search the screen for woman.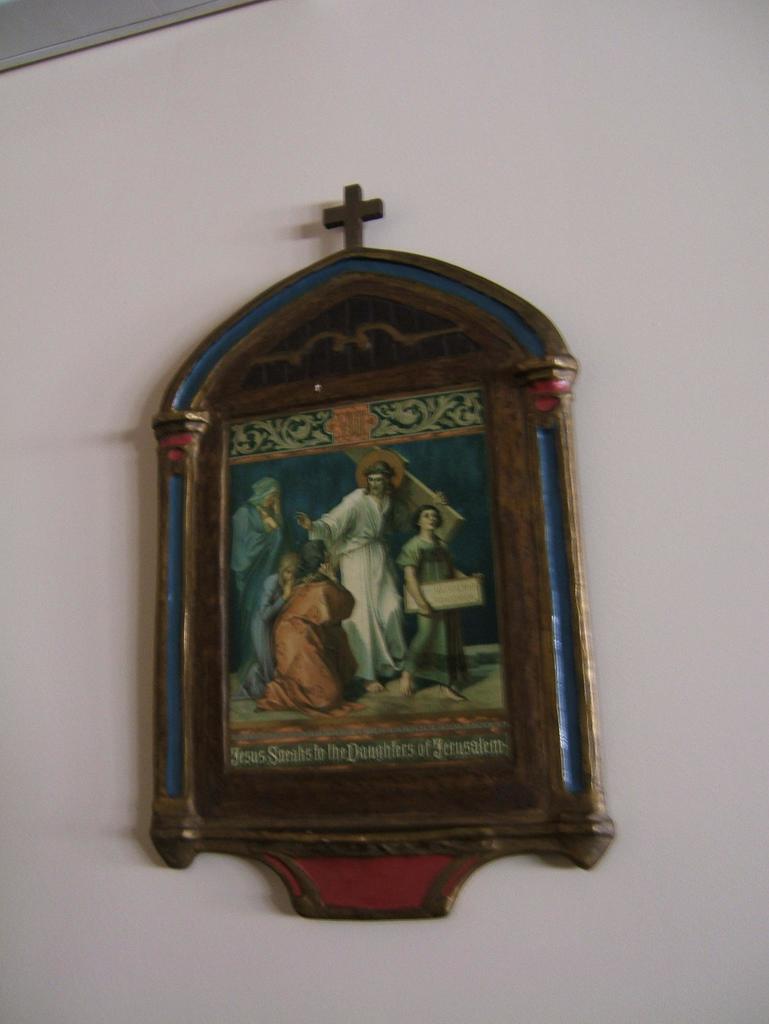
Found at 398, 511, 467, 700.
